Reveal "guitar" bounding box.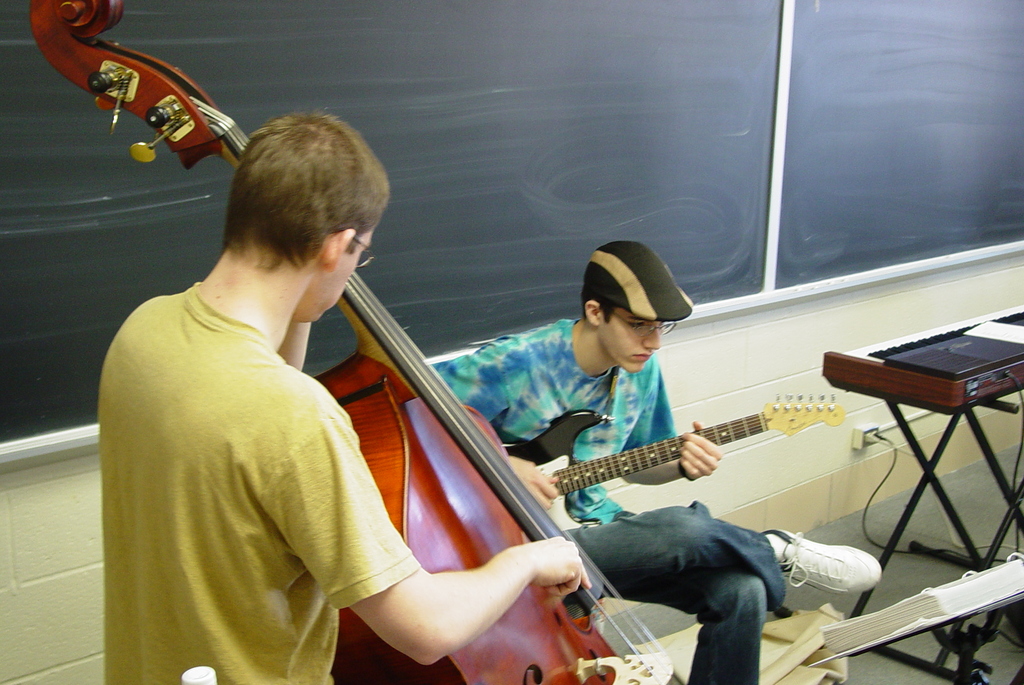
Revealed: [left=508, top=398, right=848, bottom=540].
